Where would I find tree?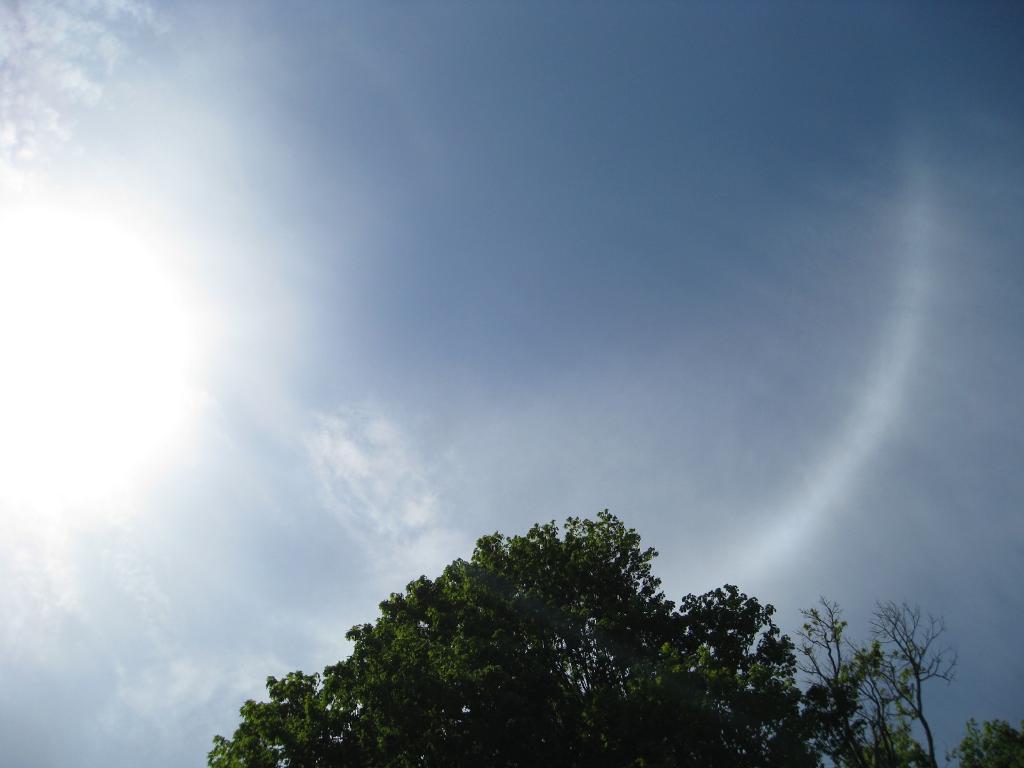
At x1=200, y1=514, x2=816, y2=767.
